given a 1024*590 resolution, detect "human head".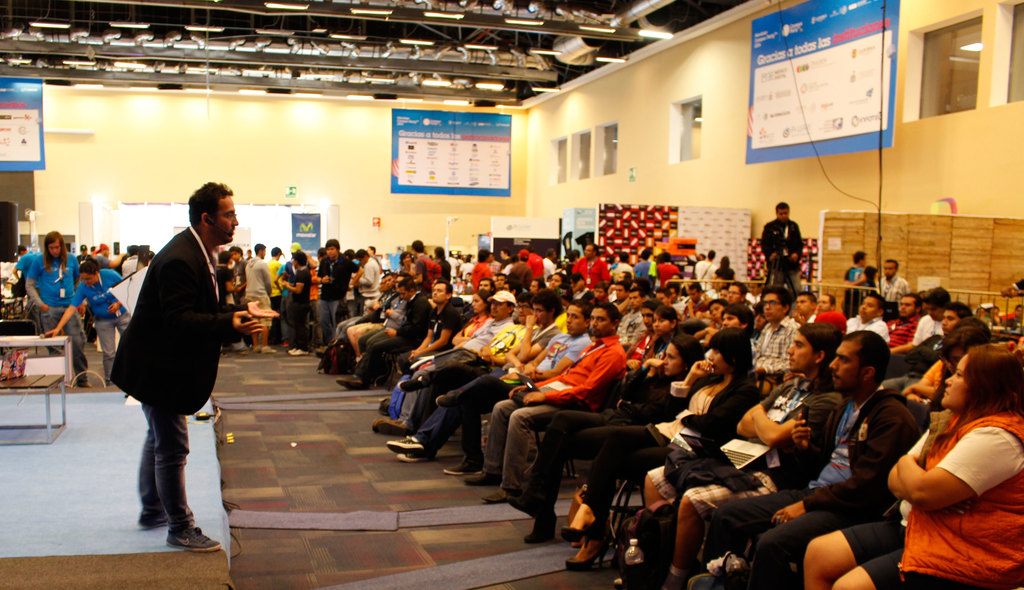
pyautogui.locateOnScreen(851, 248, 868, 266).
